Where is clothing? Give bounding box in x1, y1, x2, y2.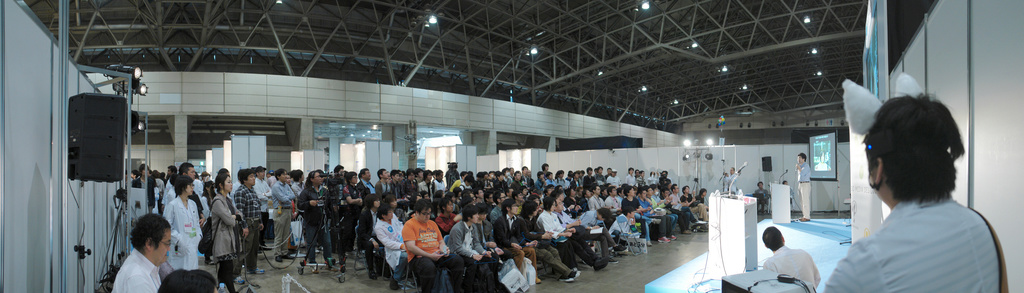
218, 190, 253, 292.
